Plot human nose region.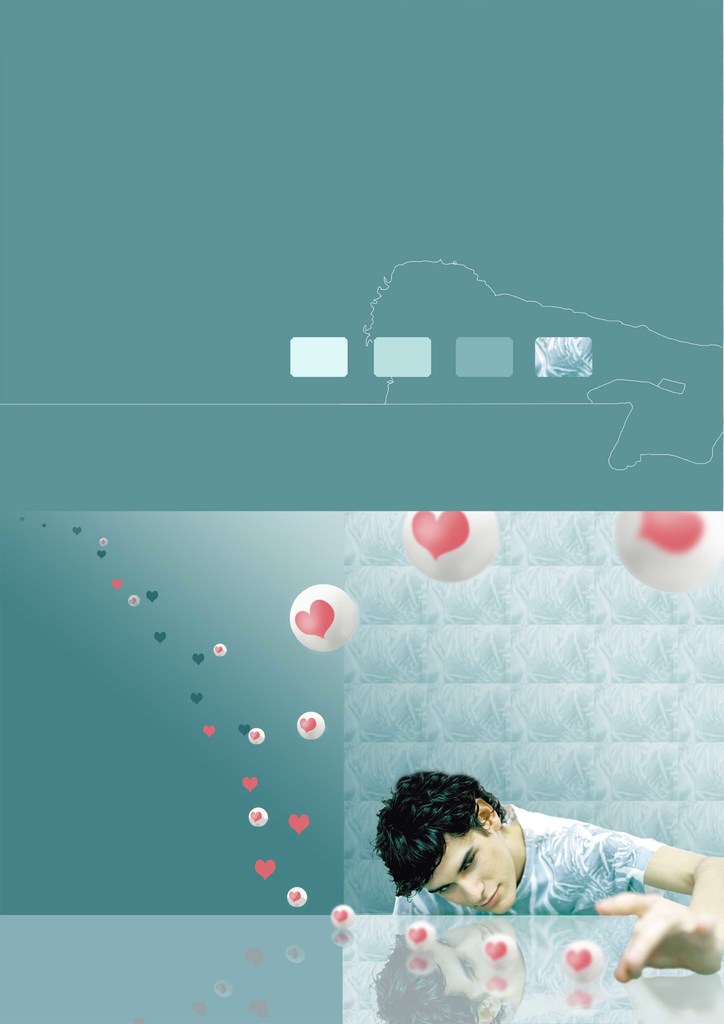
Plotted at [456,877,486,906].
